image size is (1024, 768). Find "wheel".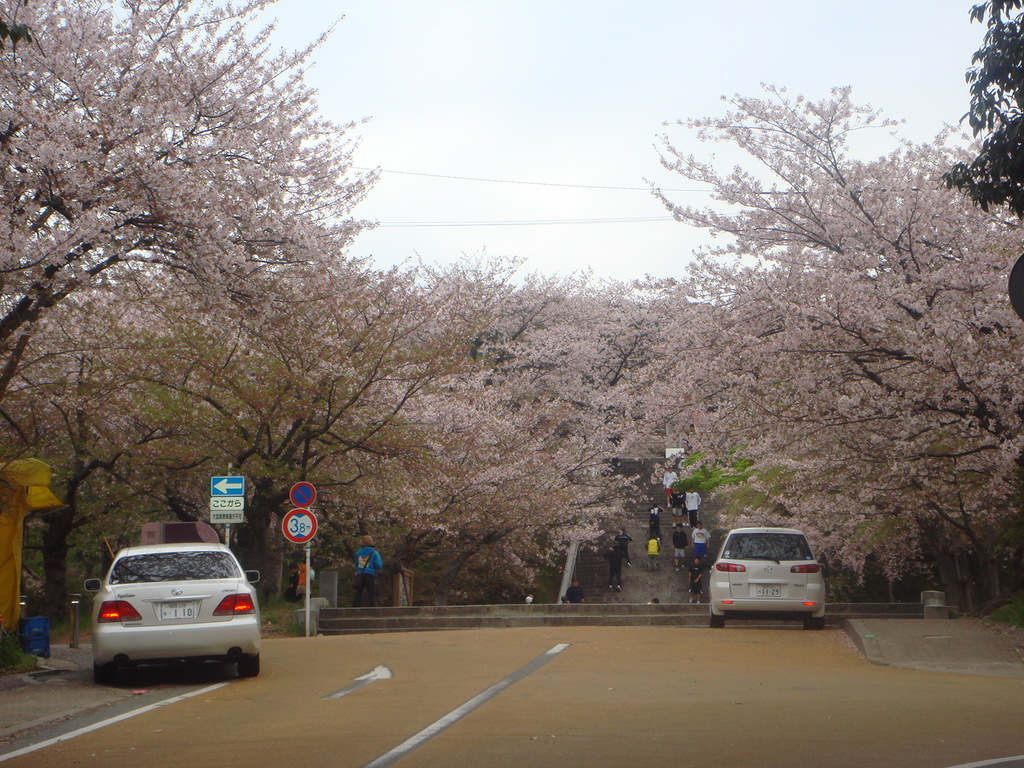
(93,664,115,684).
